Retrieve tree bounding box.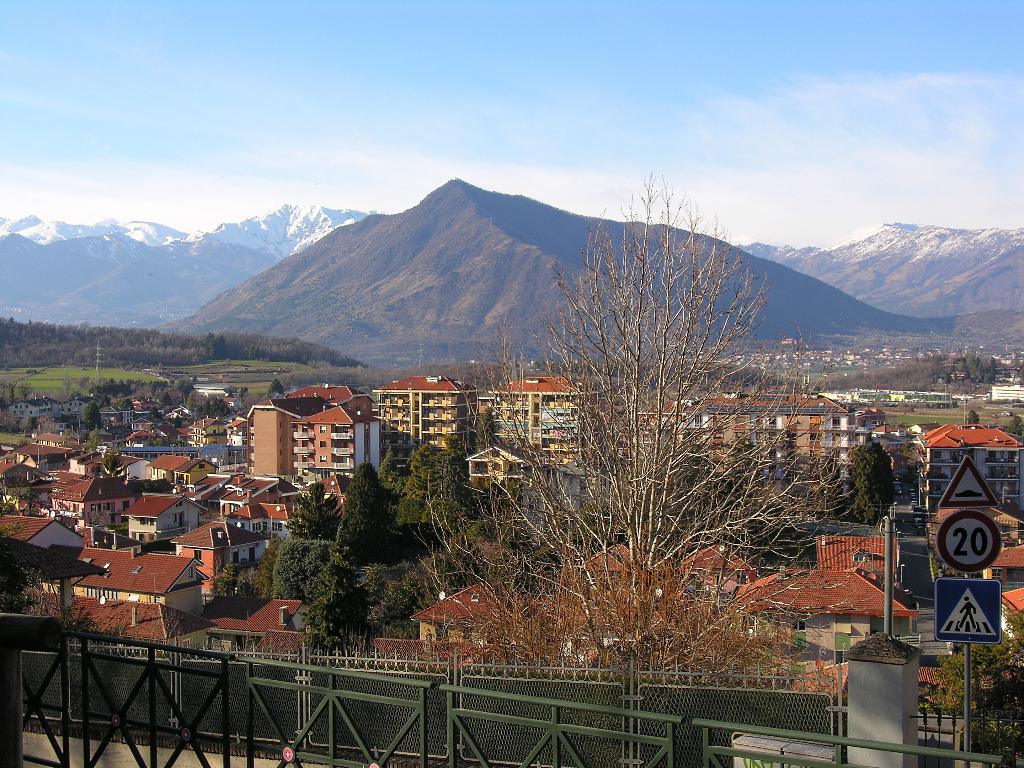
Bounding box: locate(264, 373, 282, 399).
